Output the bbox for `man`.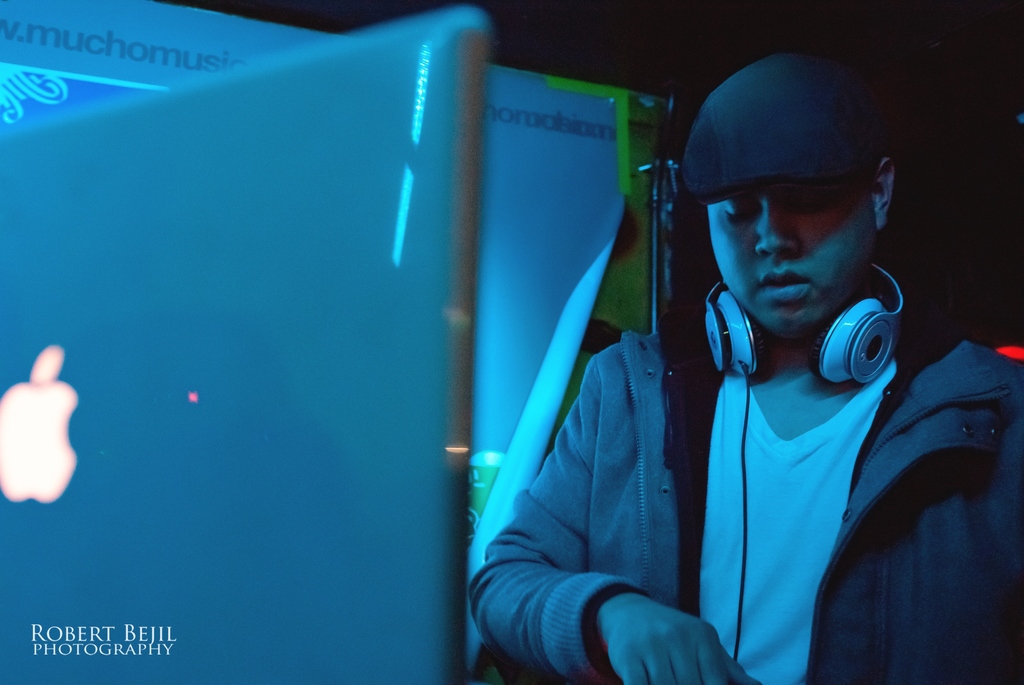
(left=469, top=66, right=1023, bottom=684).
